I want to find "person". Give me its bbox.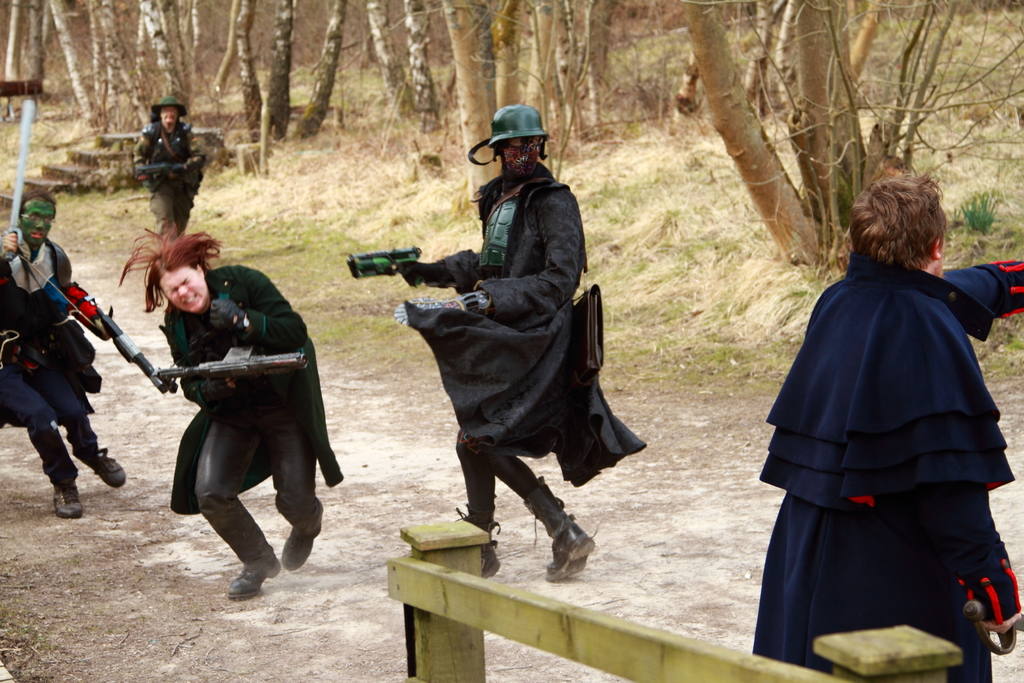
<bbox>17, 206, 102, 545</bbox>.
